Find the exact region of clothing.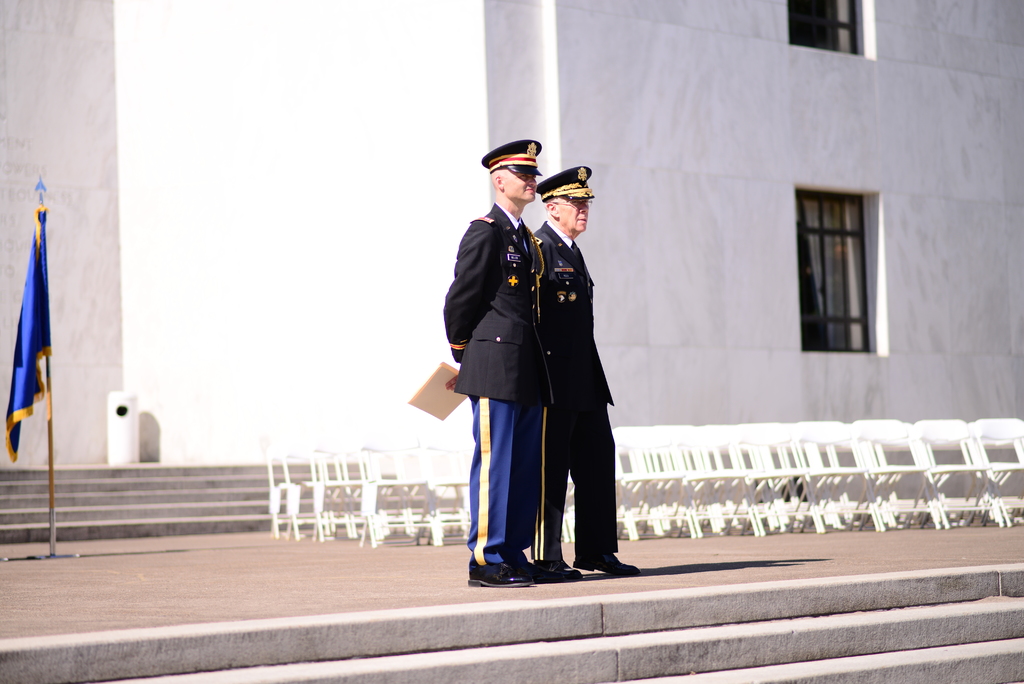
Exact region: [left=490, top=182, right=637, bottom=543].
